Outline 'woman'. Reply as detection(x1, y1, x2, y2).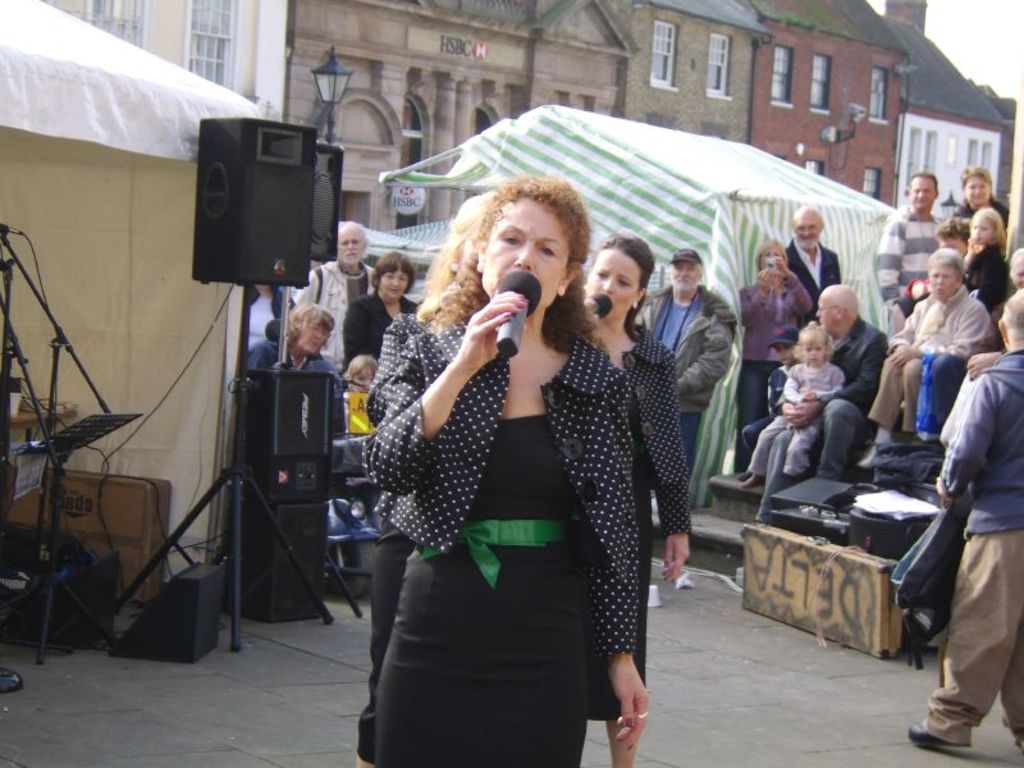
detection(735, 233, 815, 474).
